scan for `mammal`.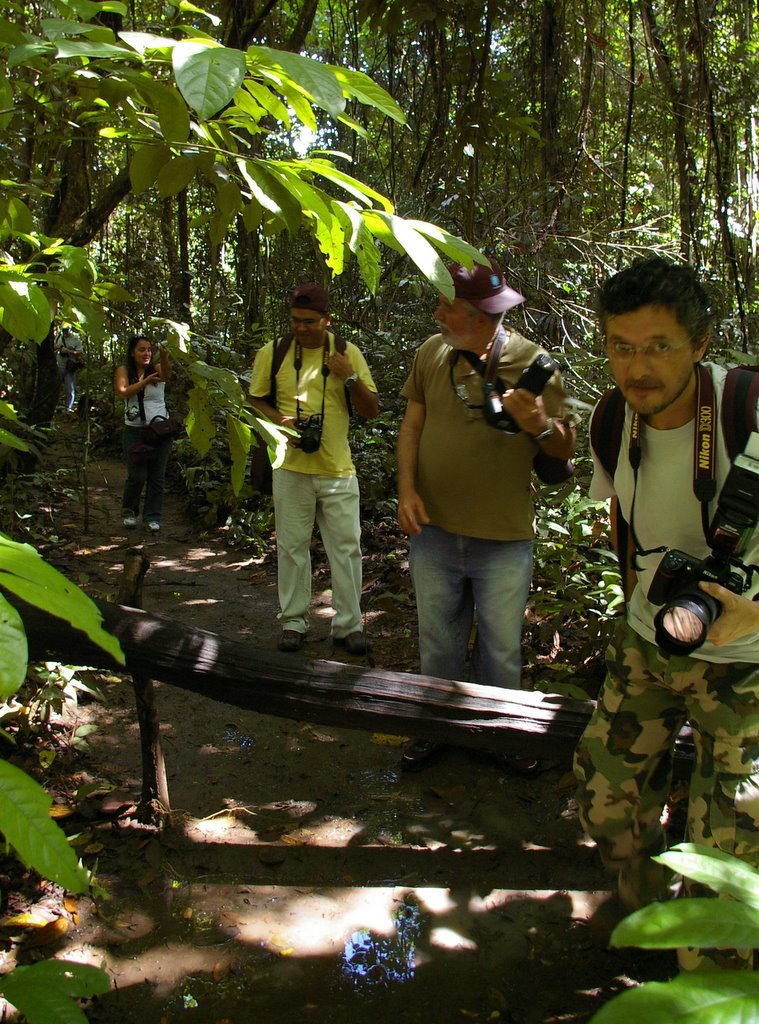
Scan result: left=564, top=254, right=758, bottom=983.
